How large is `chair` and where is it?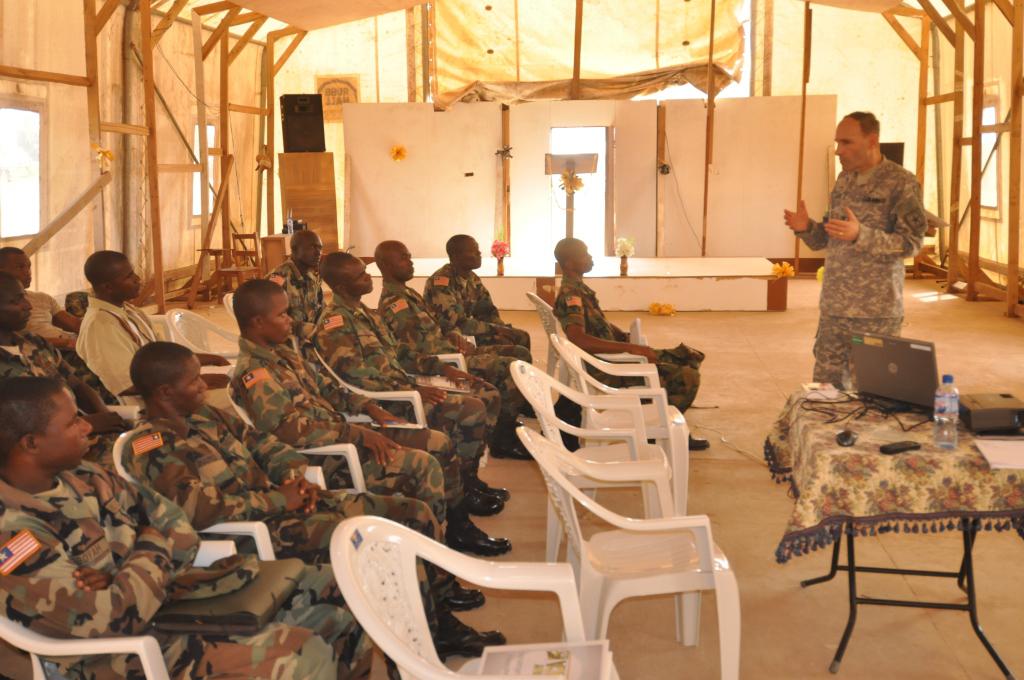
Bounding box: 327/508/620/679.
